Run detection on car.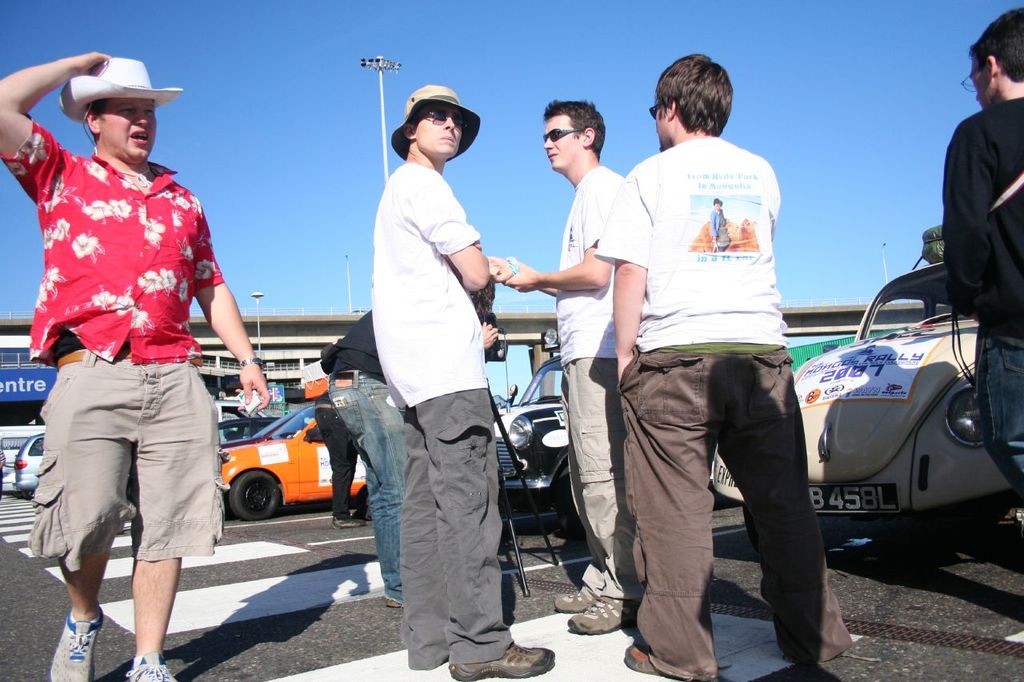
Result: bbox=[785, 253, 1001, 558].
